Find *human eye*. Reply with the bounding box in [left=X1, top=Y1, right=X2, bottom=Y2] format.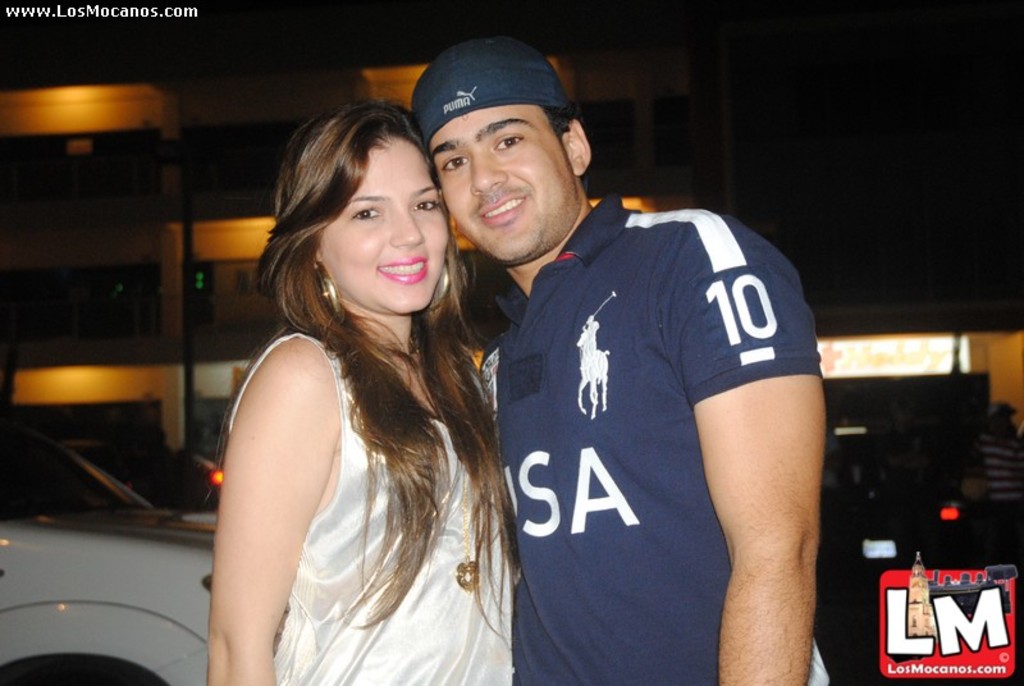
[left=488, top=132, right=522, bottom=148].
